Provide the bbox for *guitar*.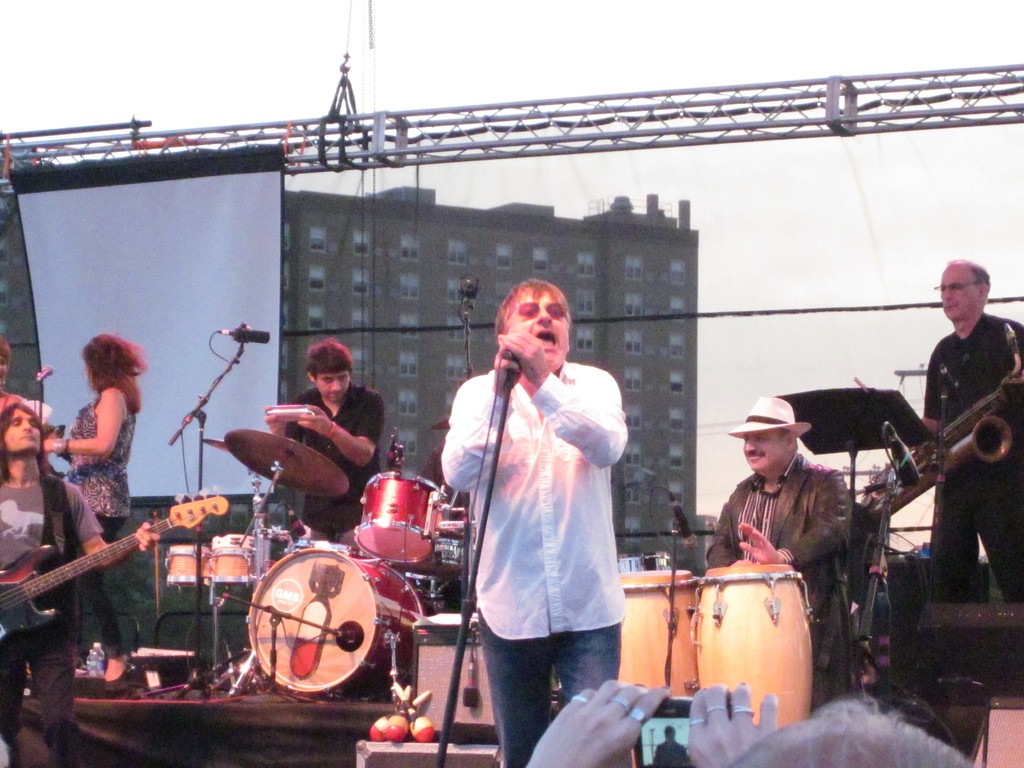
[left=0, top=483, right=227, bottom=639].
